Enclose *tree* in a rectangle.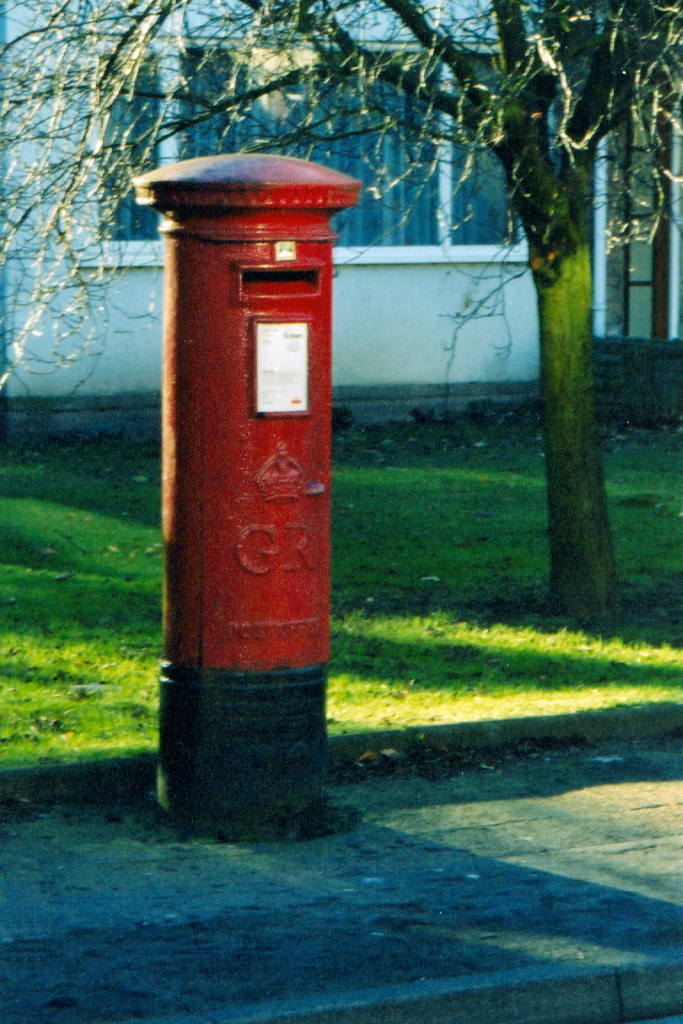
{"left": 0, "top": 0, "right": 682, "bottom": 614}.
